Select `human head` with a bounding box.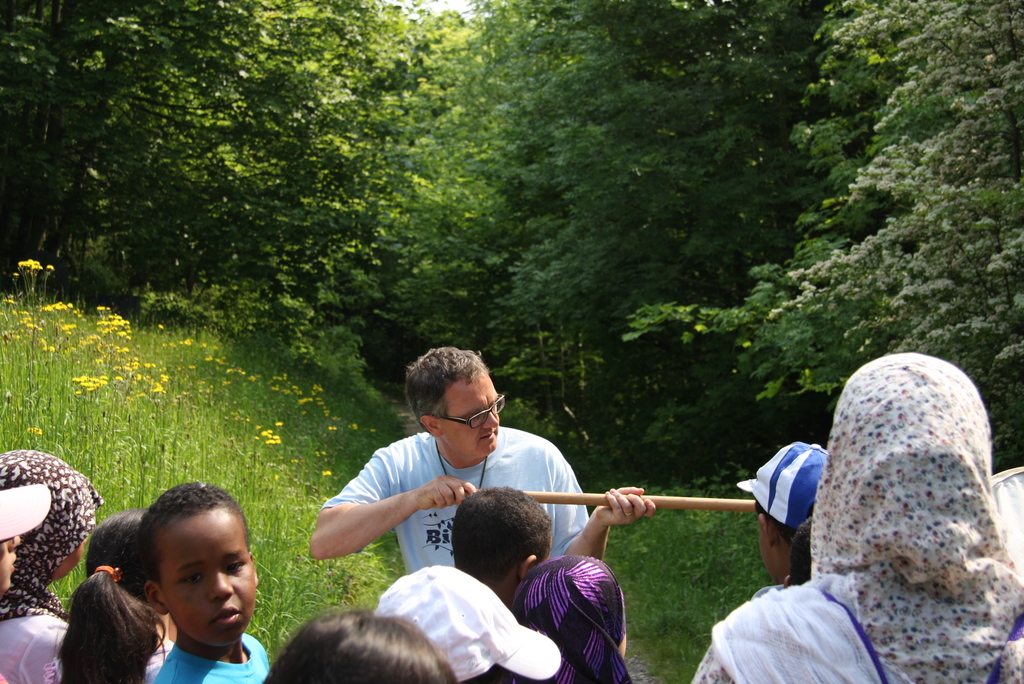
[x1=785, y1=513, x2=812, y2=587].
